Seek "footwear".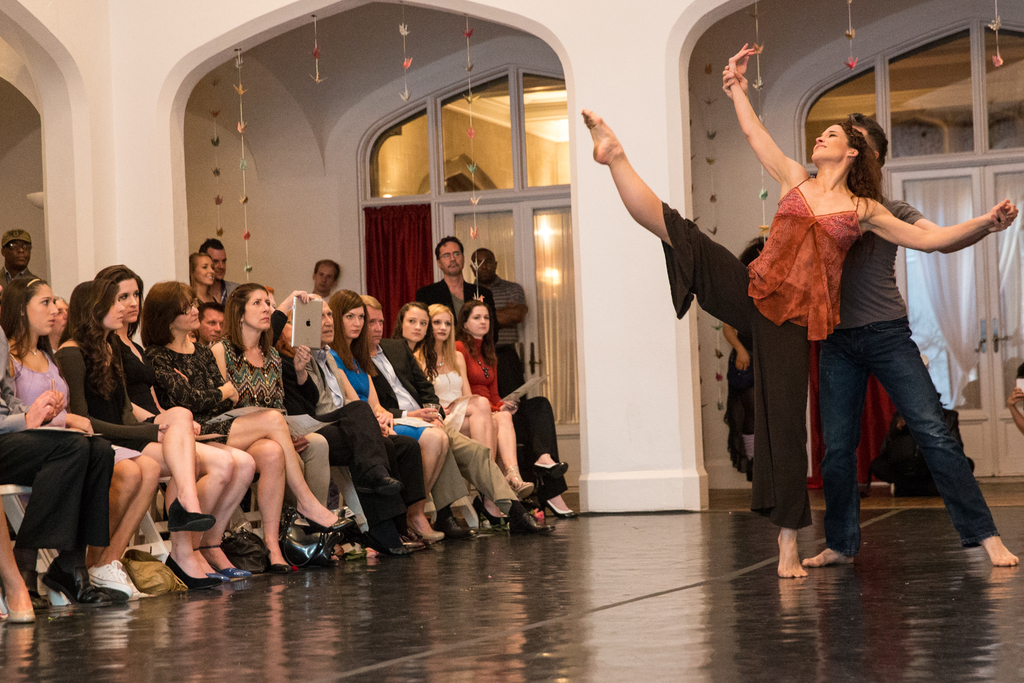
285,506,360,544.
